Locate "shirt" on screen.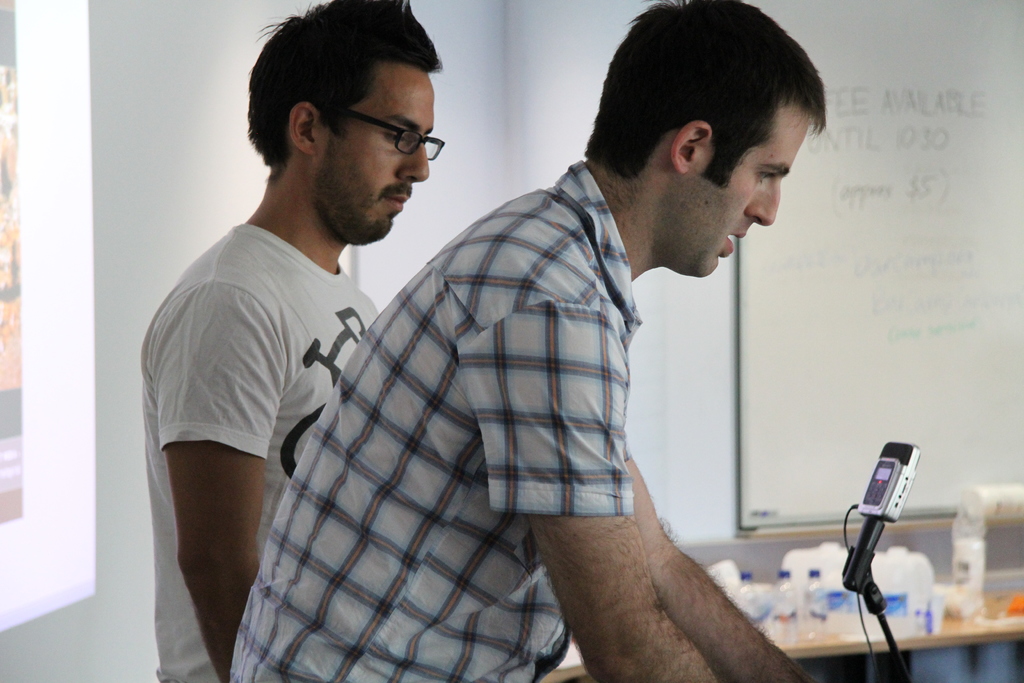
On screen at detection(227, 159, 643, 682).
